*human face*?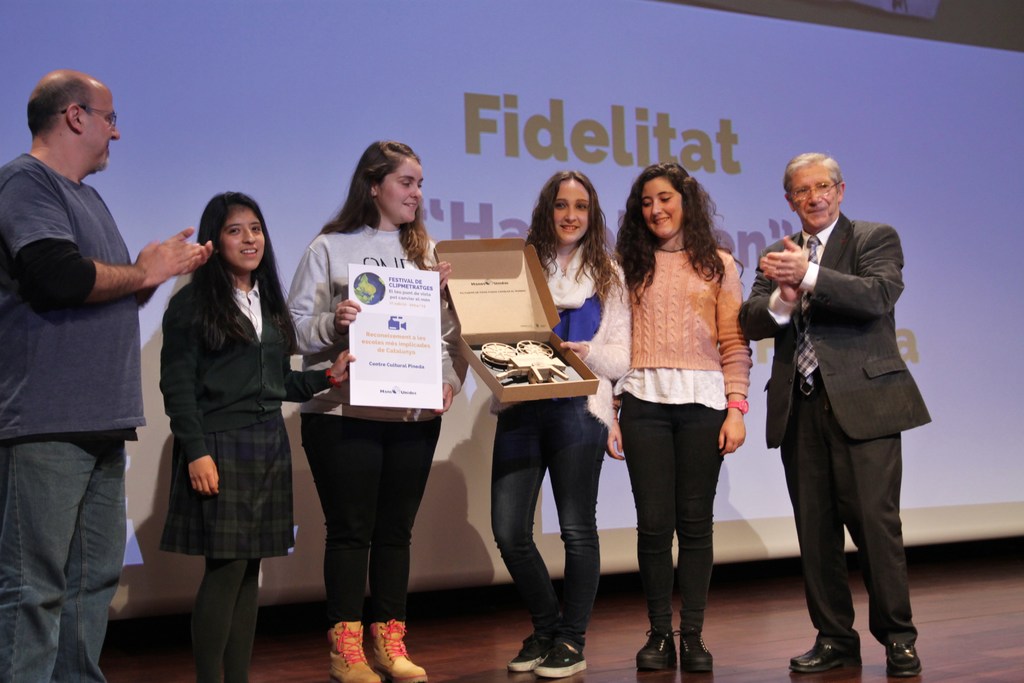
l=85, t=94, r=119, b=173
